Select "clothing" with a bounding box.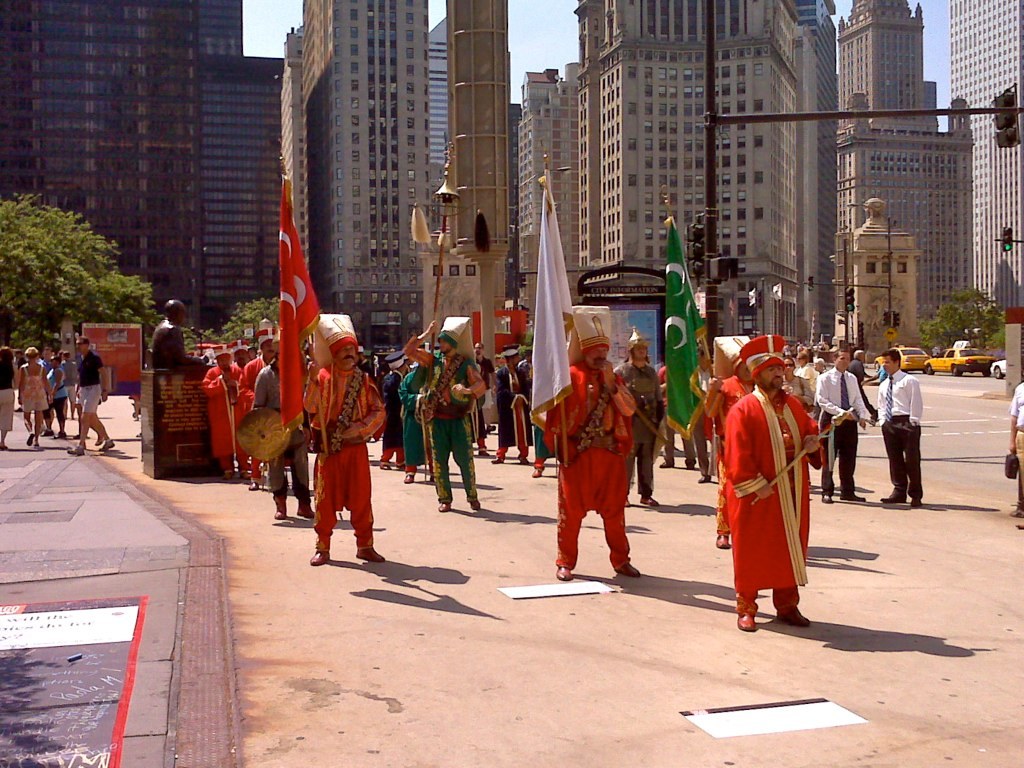
<bbox>43, 358, 56, 412</bbox>.
